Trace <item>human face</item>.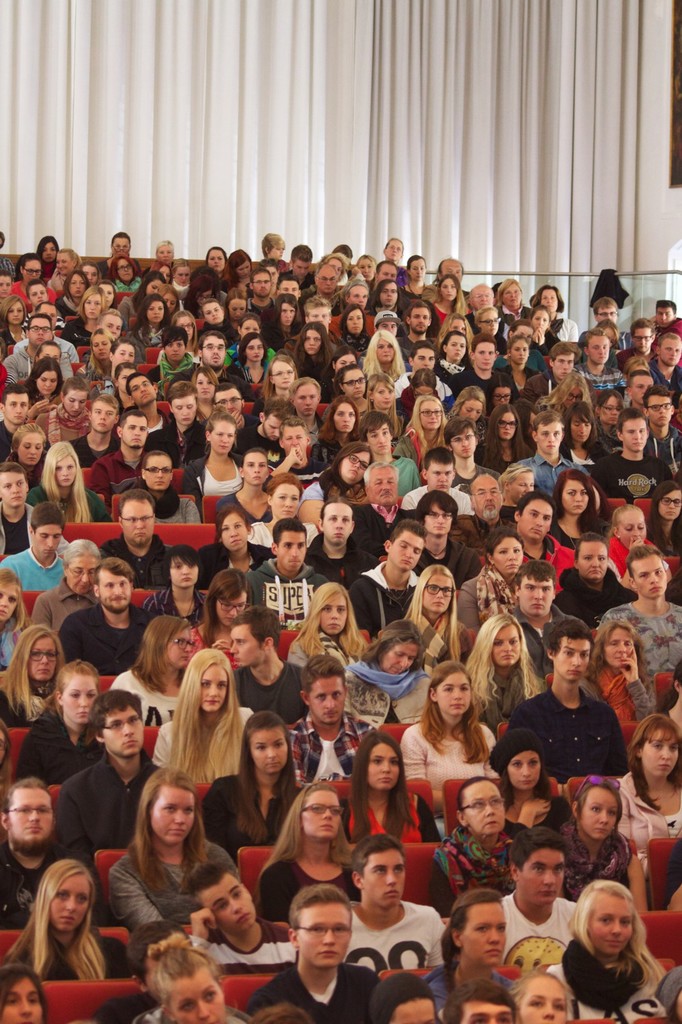
Traced to [left=31, top=522, right=59, bottom=552].
